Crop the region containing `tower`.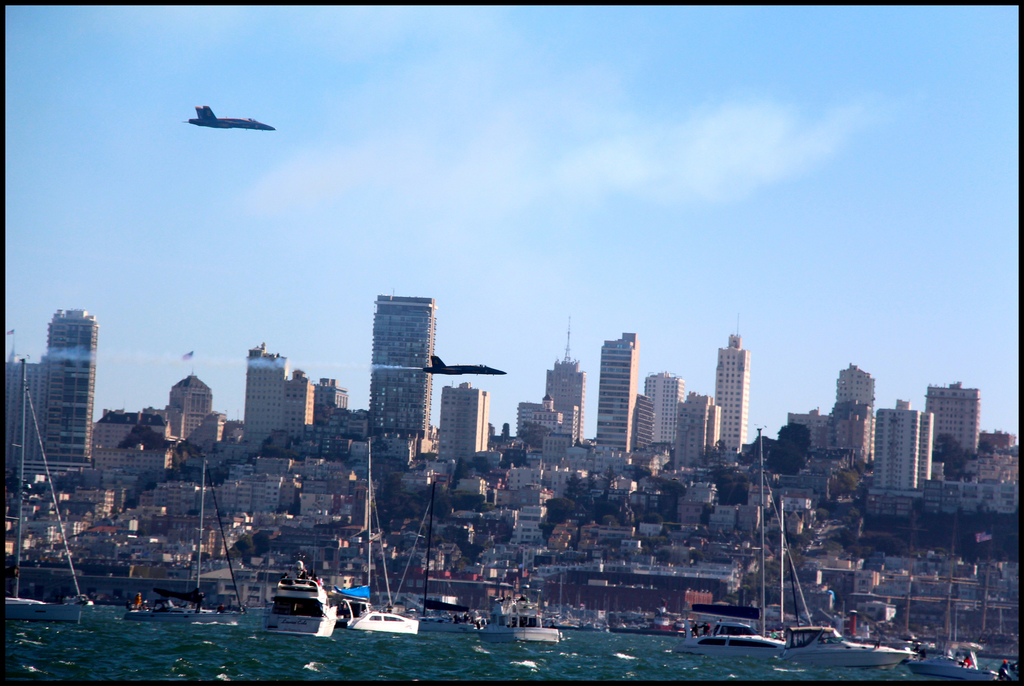
Crop region: Rect(828, 363, 877, 470).
